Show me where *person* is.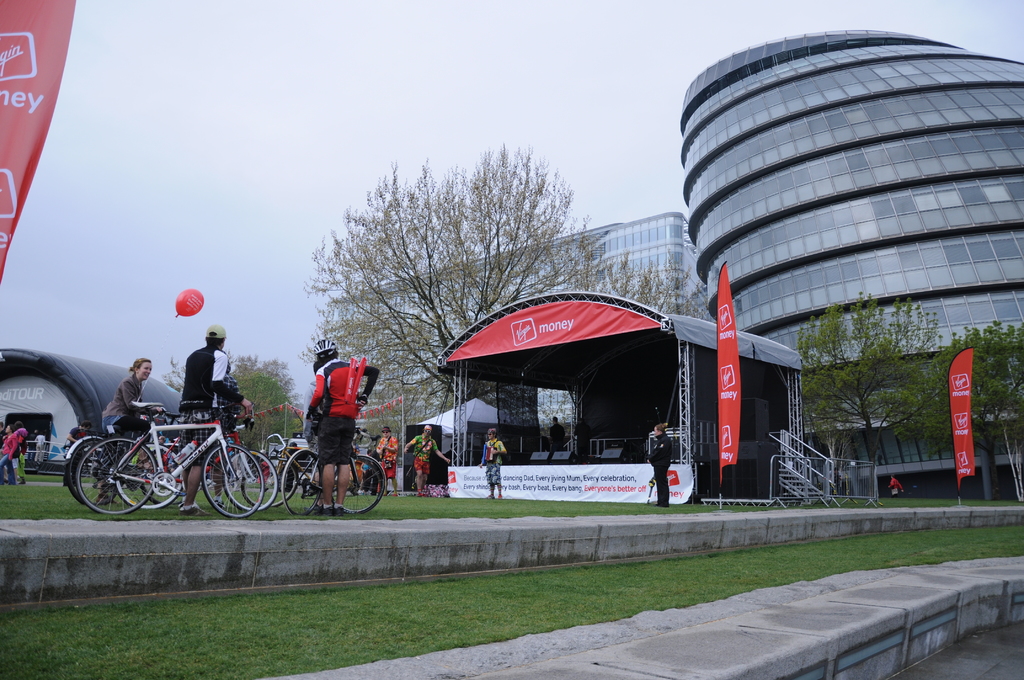
*person* is at x1=400, y1=420, x2=452, y2=496.
